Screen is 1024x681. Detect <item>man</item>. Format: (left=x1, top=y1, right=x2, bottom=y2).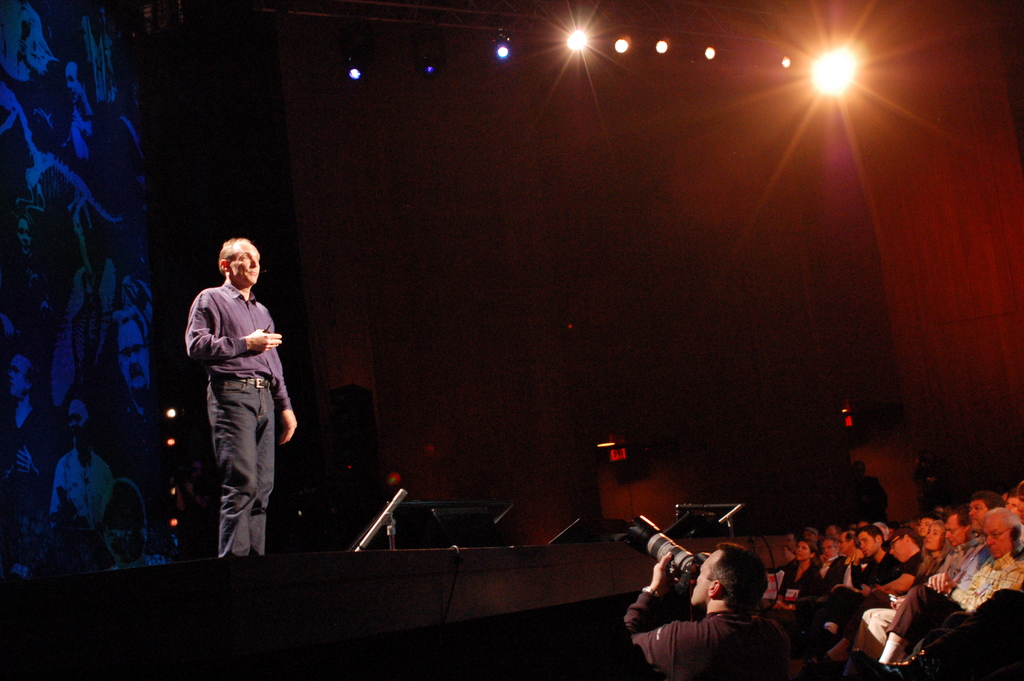
(left=0, top=211, right=51, bottom=305).
